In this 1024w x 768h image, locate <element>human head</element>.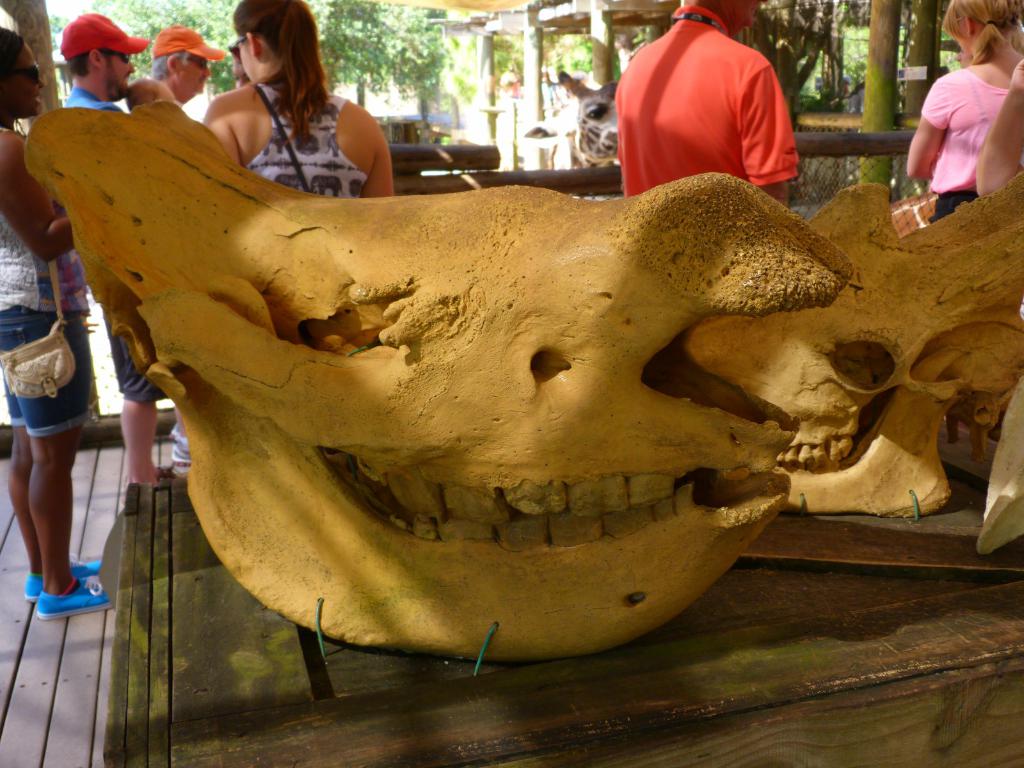
Bounding box: 157 27 213 94.
